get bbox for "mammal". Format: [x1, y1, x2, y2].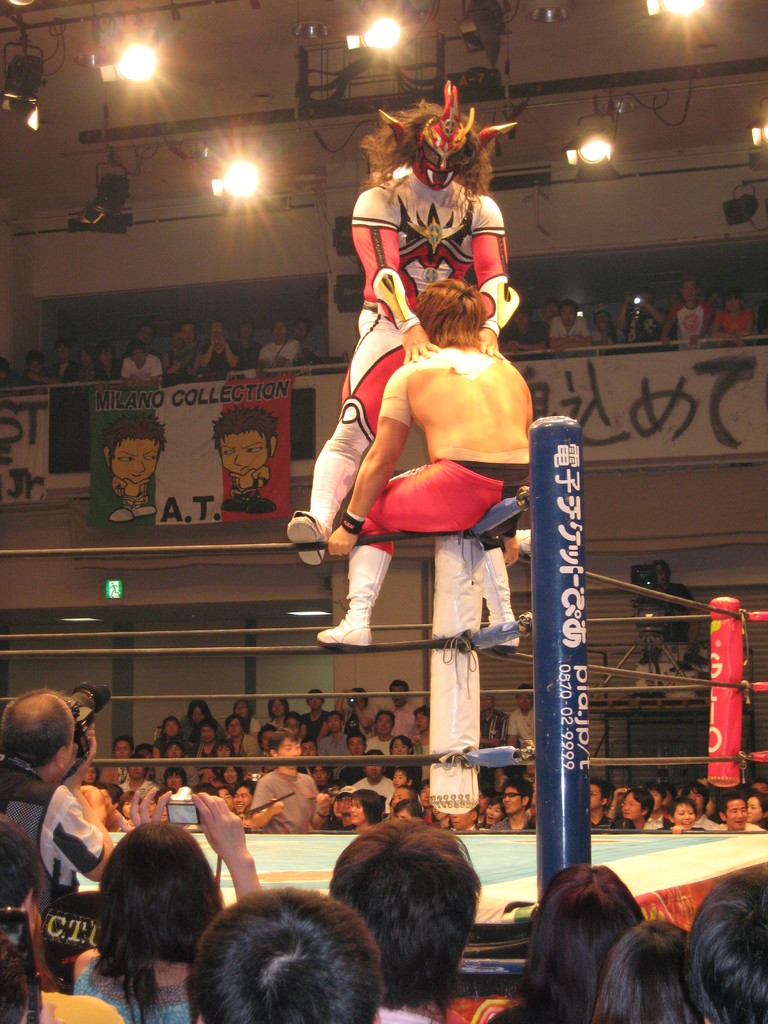
[282, 75, 520, 563].
